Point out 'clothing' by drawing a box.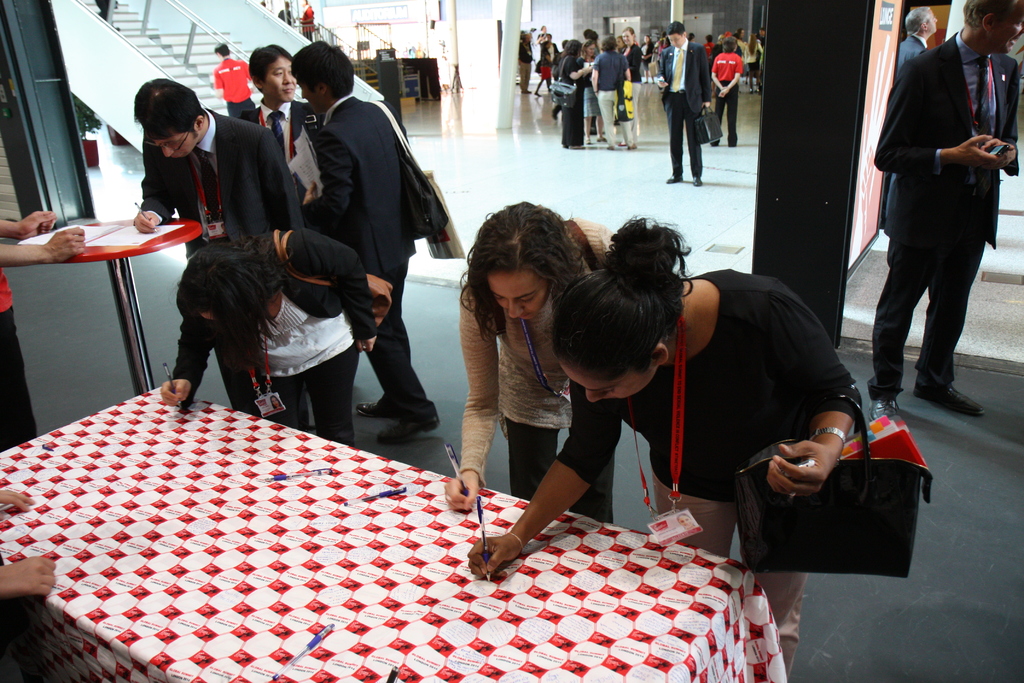
x1=879 y1=29 x2=927 y2=230.
